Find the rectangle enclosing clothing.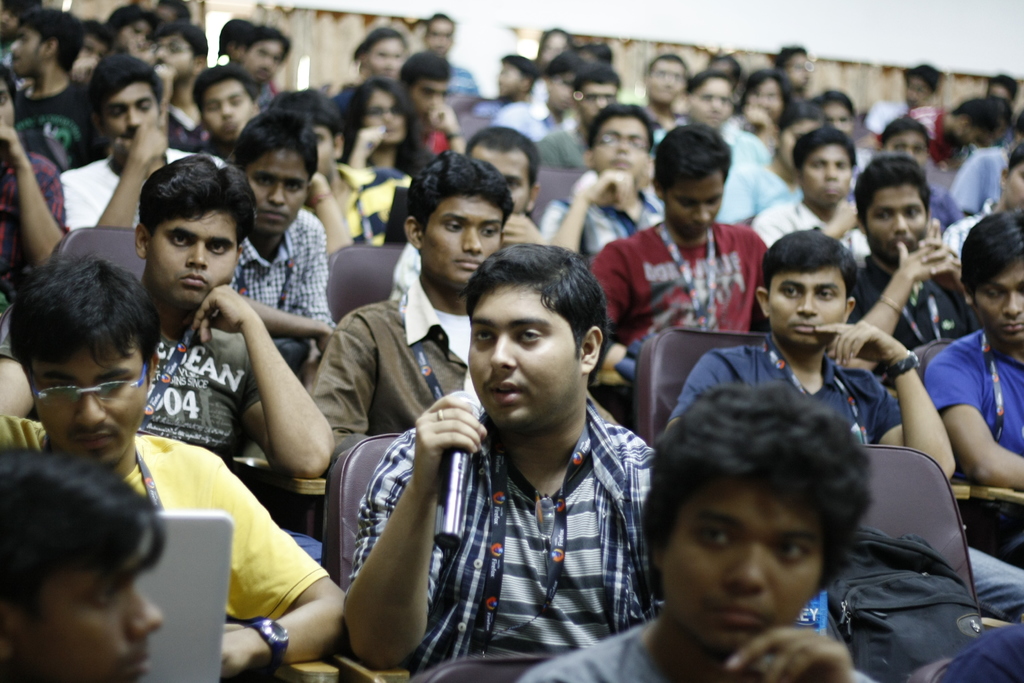
{"left": 48, "top": 155, "right": 220, "bottom": 234}.
